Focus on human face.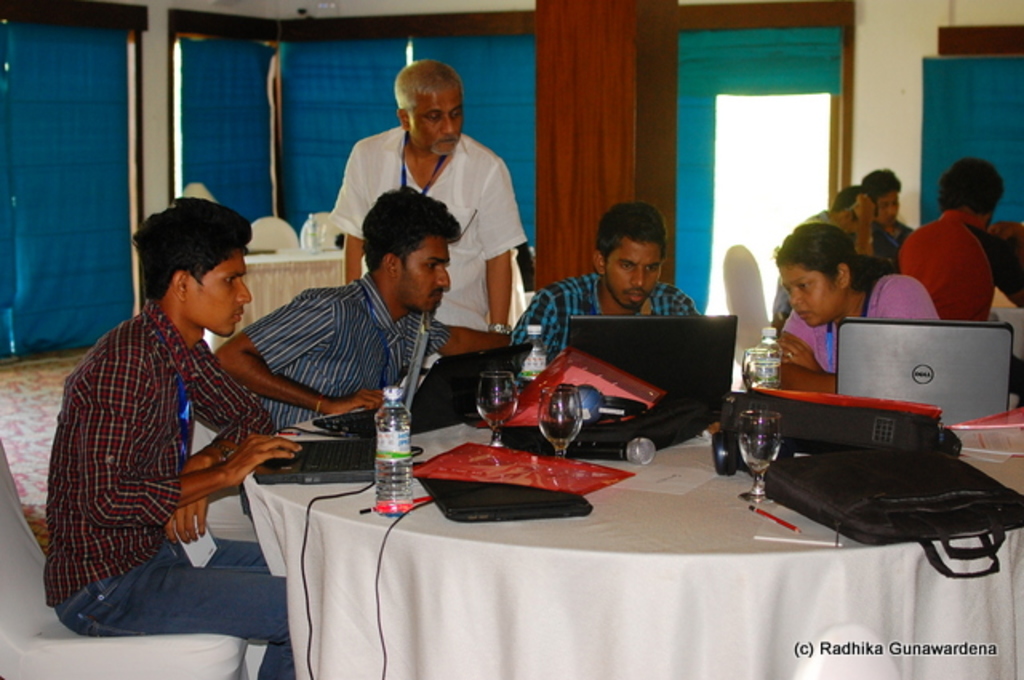
Focused at box(779, 261, 842, 325).
